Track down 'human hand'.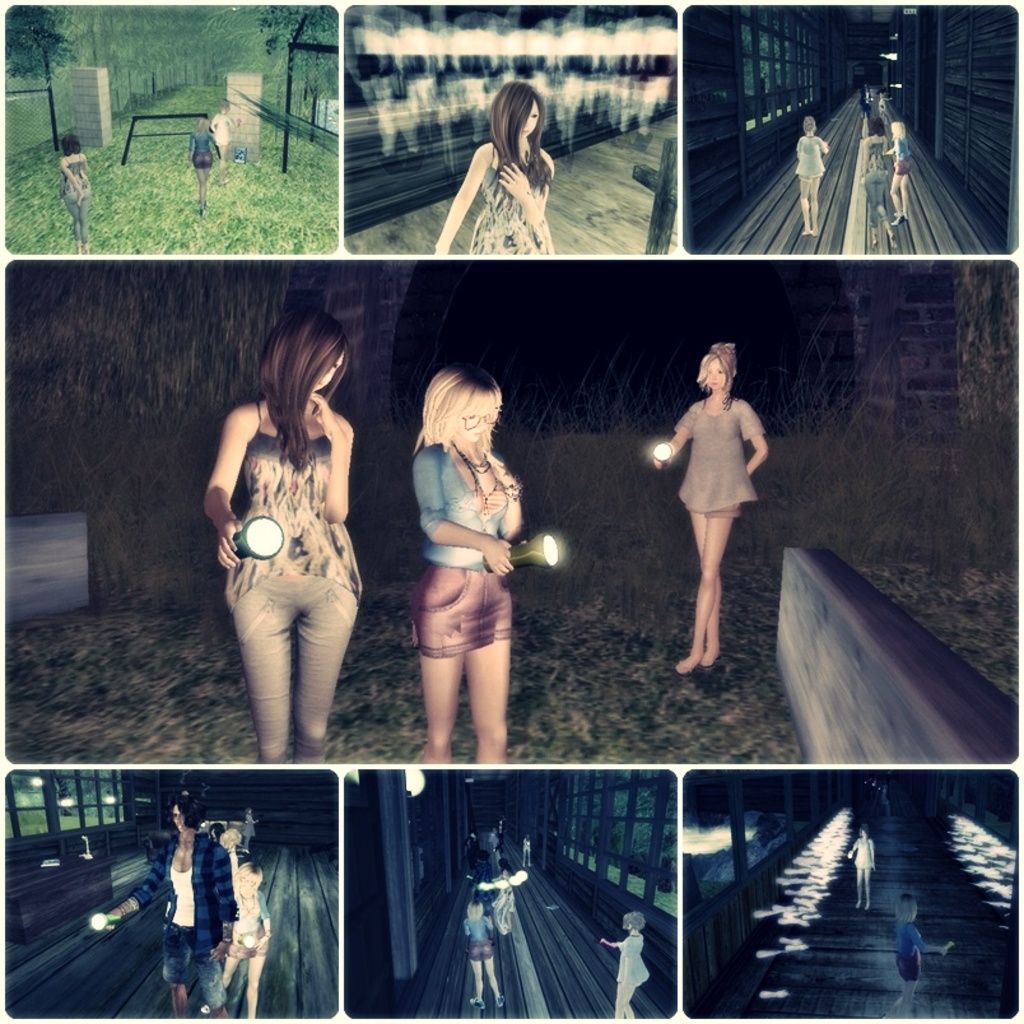
Tracked to <box>483,534,515,577</box>.
